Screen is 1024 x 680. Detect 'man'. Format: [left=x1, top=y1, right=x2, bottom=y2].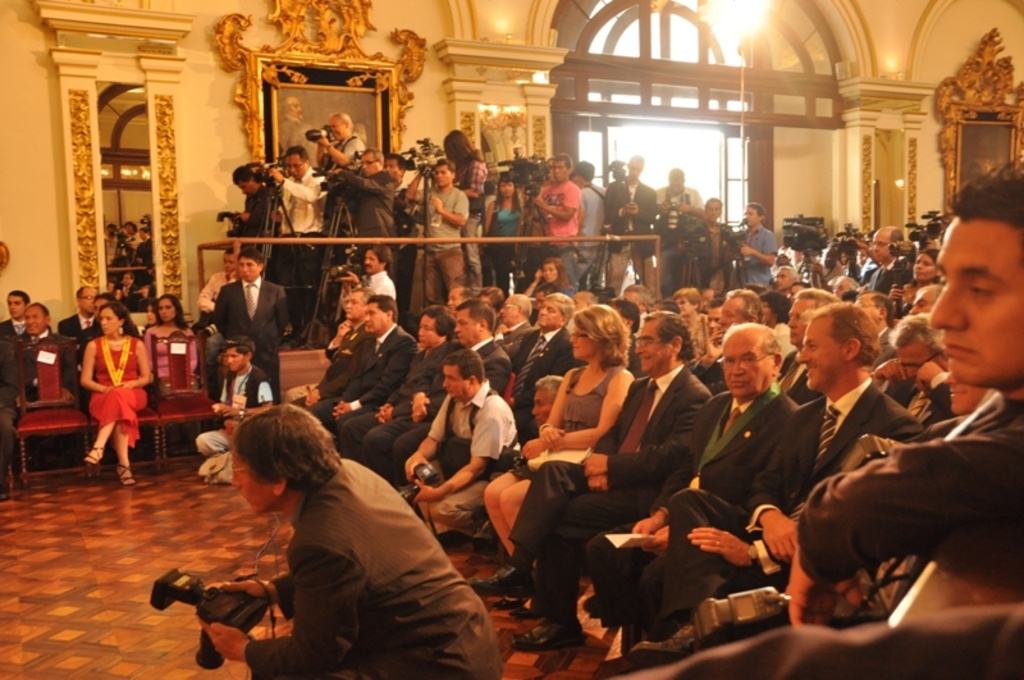
[left=338, top=239, right=396, bottom=315].
